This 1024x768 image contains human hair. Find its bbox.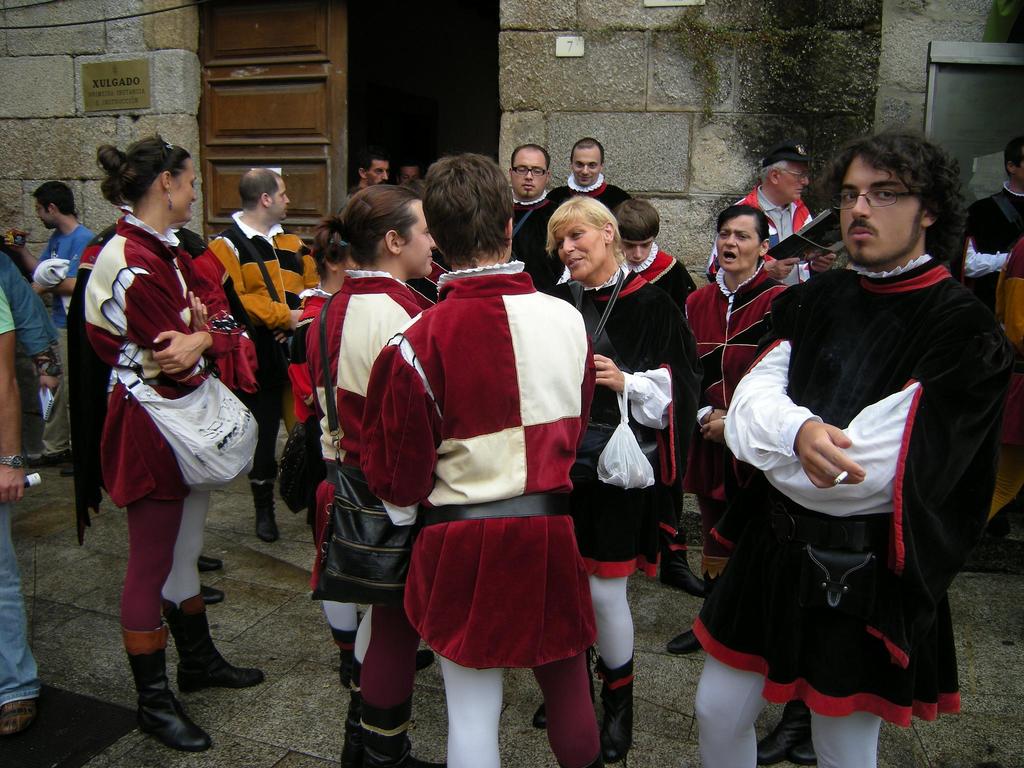
{"left": 612, "top": 197, "right": 659, "bottom": 239}.
